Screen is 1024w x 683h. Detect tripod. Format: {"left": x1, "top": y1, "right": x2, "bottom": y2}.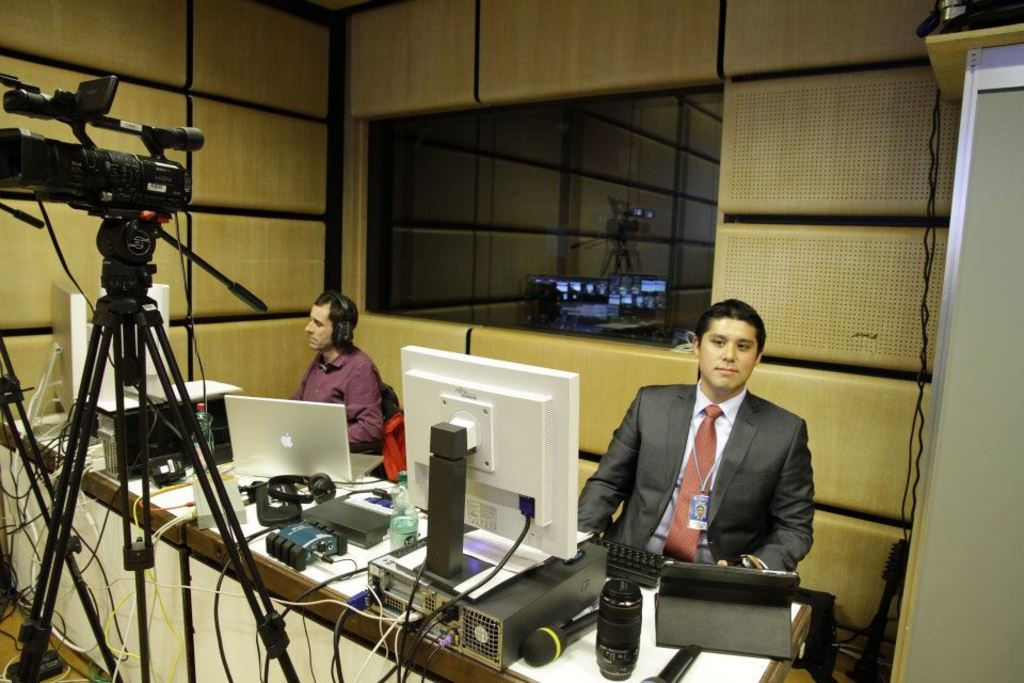
{"left": 12, "top": 202, "right": 305, "bottom": 682}.
